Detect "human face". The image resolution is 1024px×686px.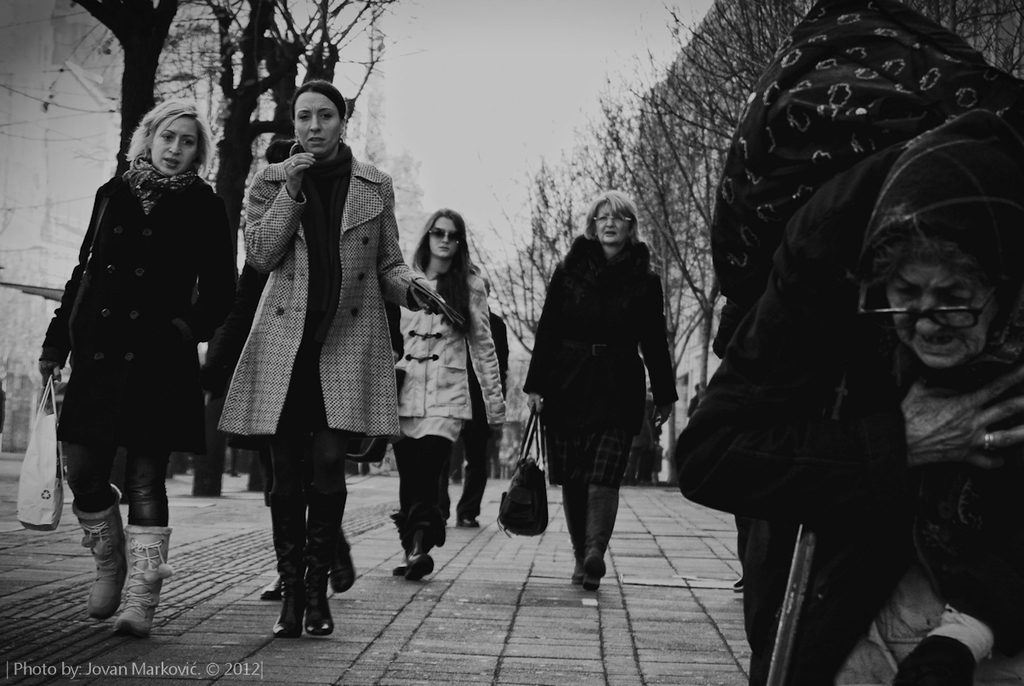
[left=153, top=118, right=198, bottom=174].
